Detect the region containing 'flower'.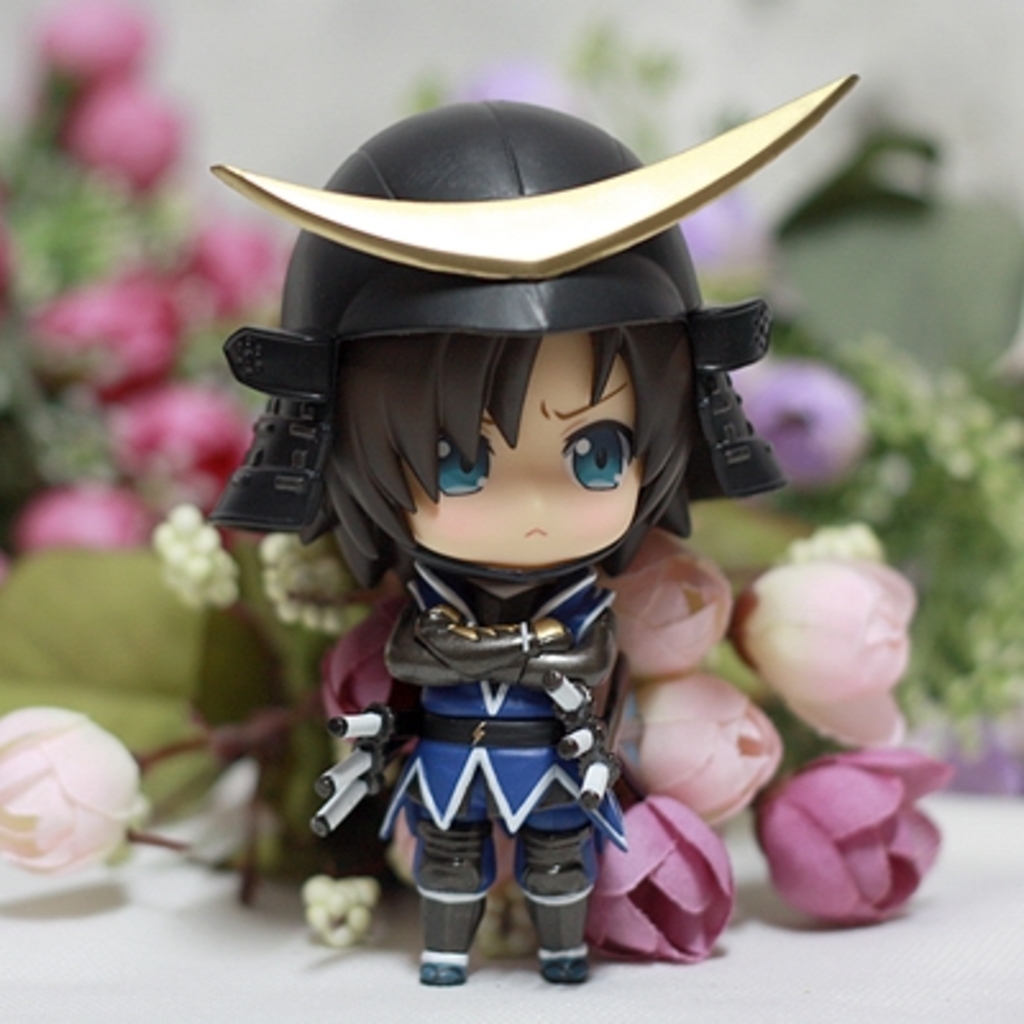
{"left": 15, "top": 486, "right": 151, "bottom": 553}.
